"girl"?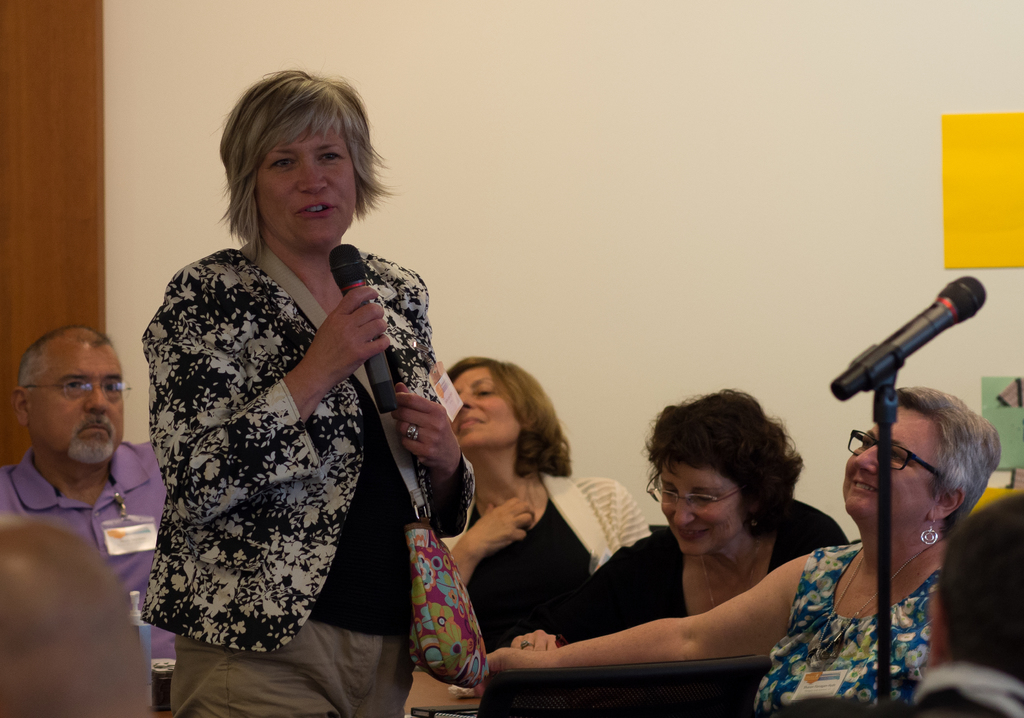
[476,379,1005,710]
